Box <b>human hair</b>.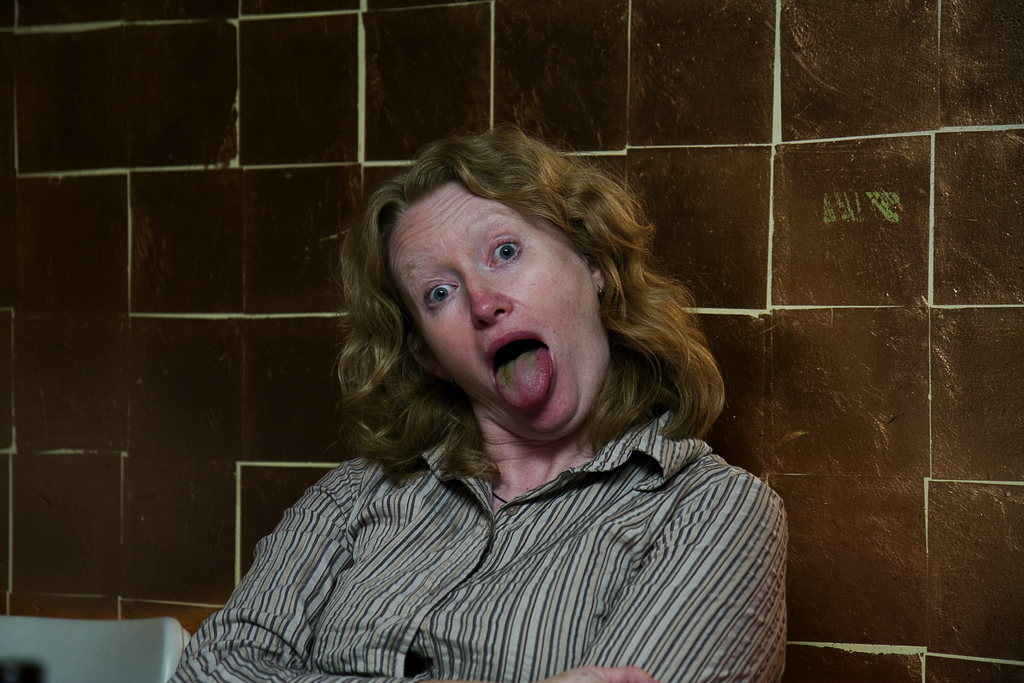
366:124:715:476.
